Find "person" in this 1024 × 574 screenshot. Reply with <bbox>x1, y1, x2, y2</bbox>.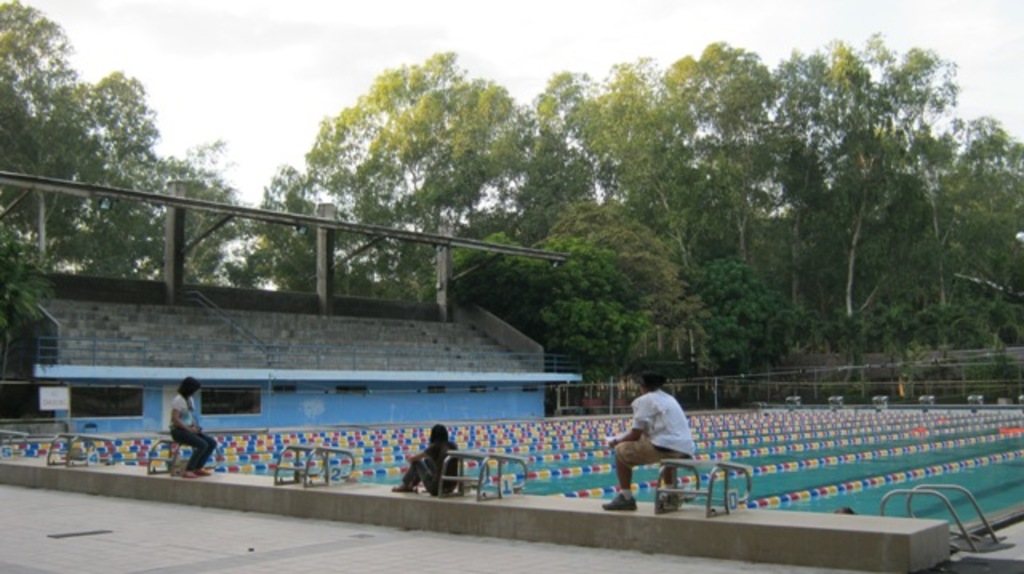
<bbox>166, 377, 213, 481</bbox>.
